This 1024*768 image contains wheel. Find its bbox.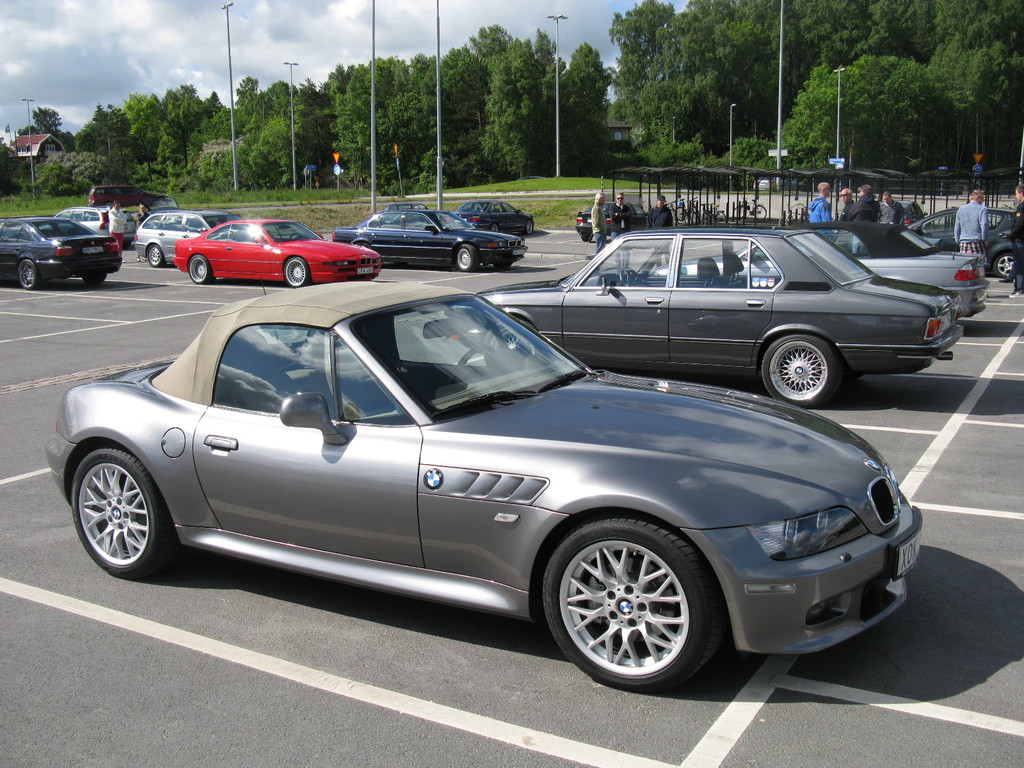
[144, 246, 163, 264].
